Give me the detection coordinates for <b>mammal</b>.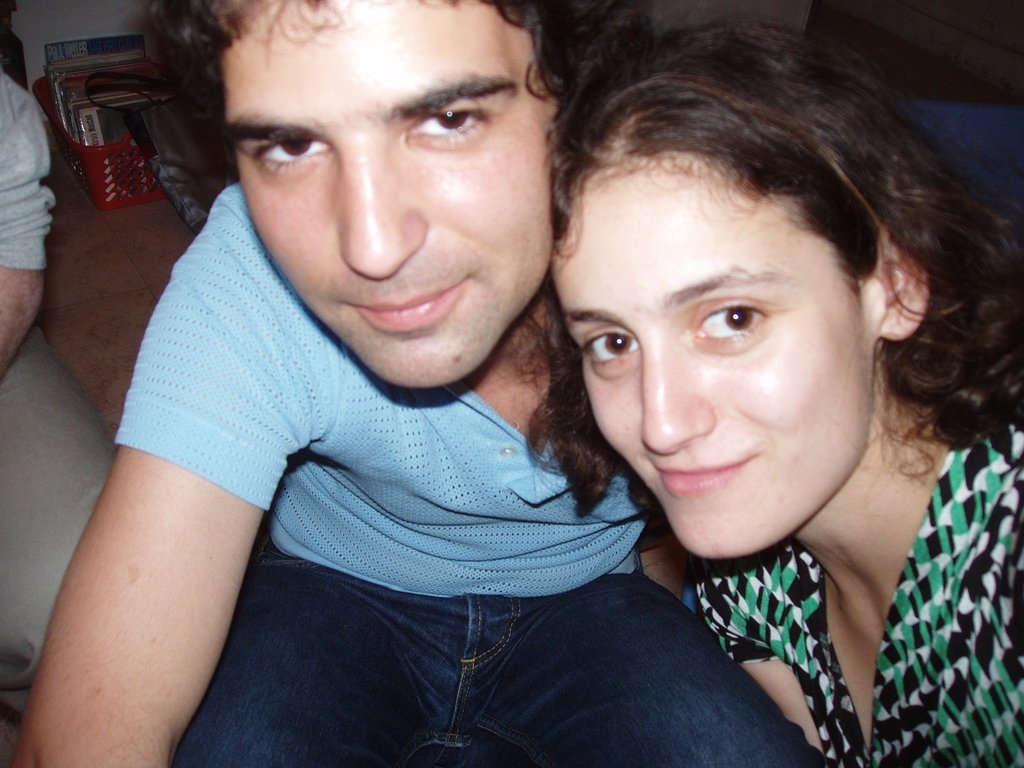
{"left": 0, "top": 62, "right": 56, "bottom": 380}.
